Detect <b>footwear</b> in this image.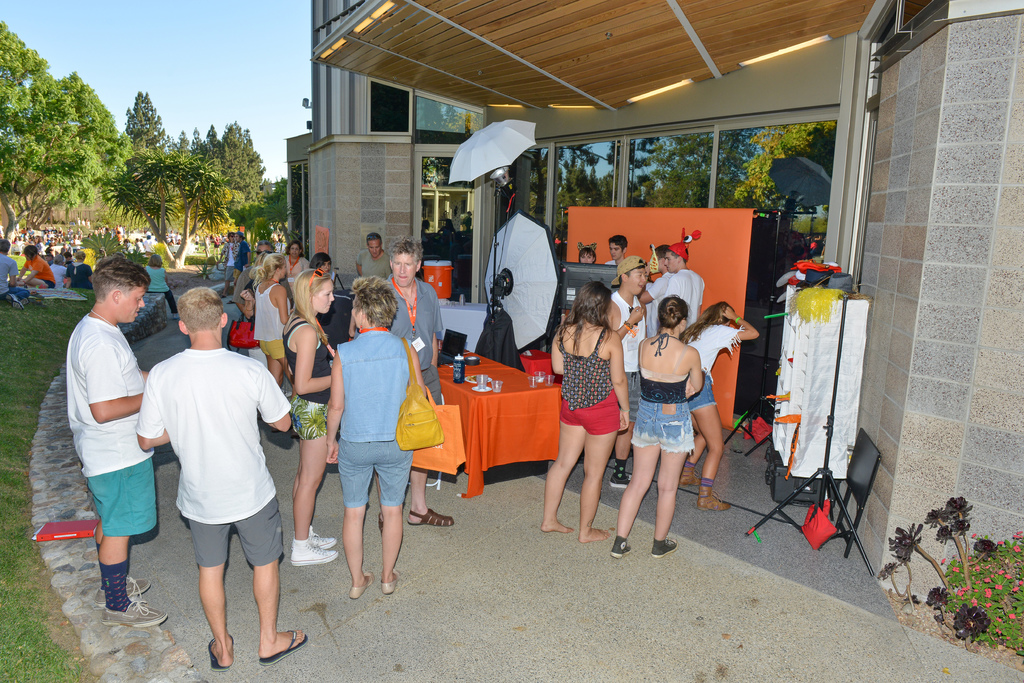
Detection: pyautogui.locateOnScreen(289, 536, 340, 568).
